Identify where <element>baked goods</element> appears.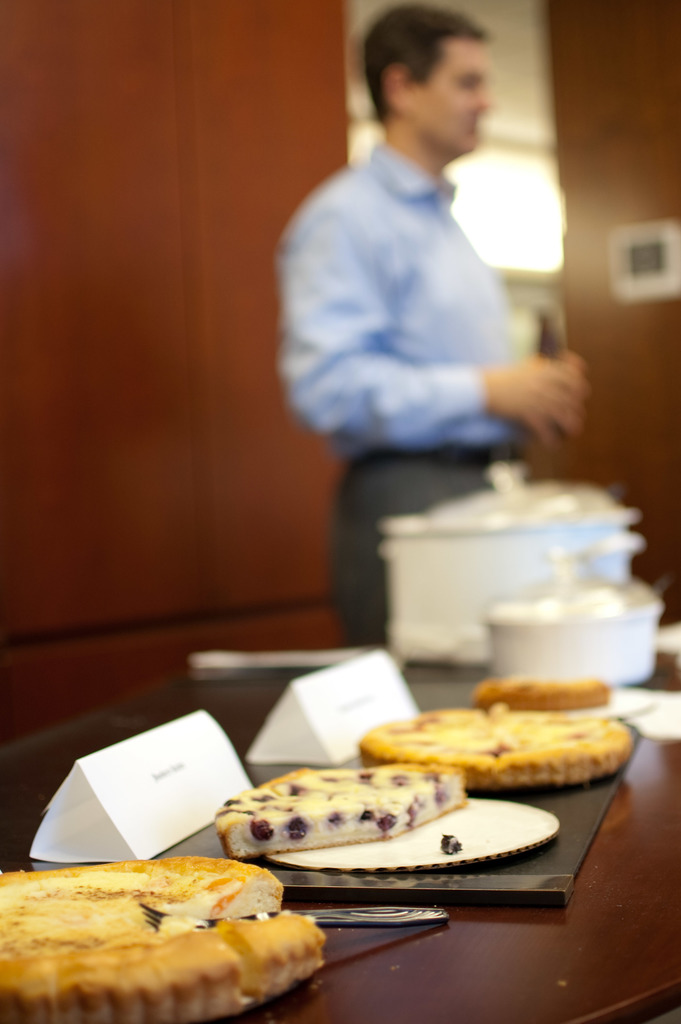
Appears at [left=26, top=840, right=328, bottom=1023].
